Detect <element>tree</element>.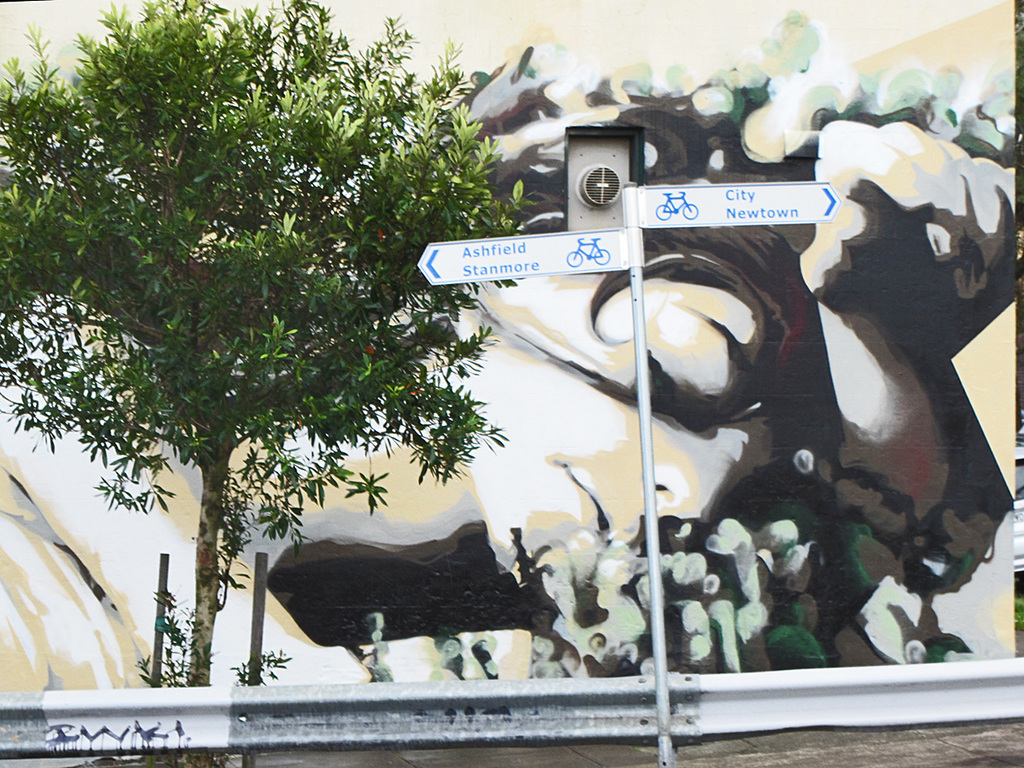
Detected at 47/61/453/697.
